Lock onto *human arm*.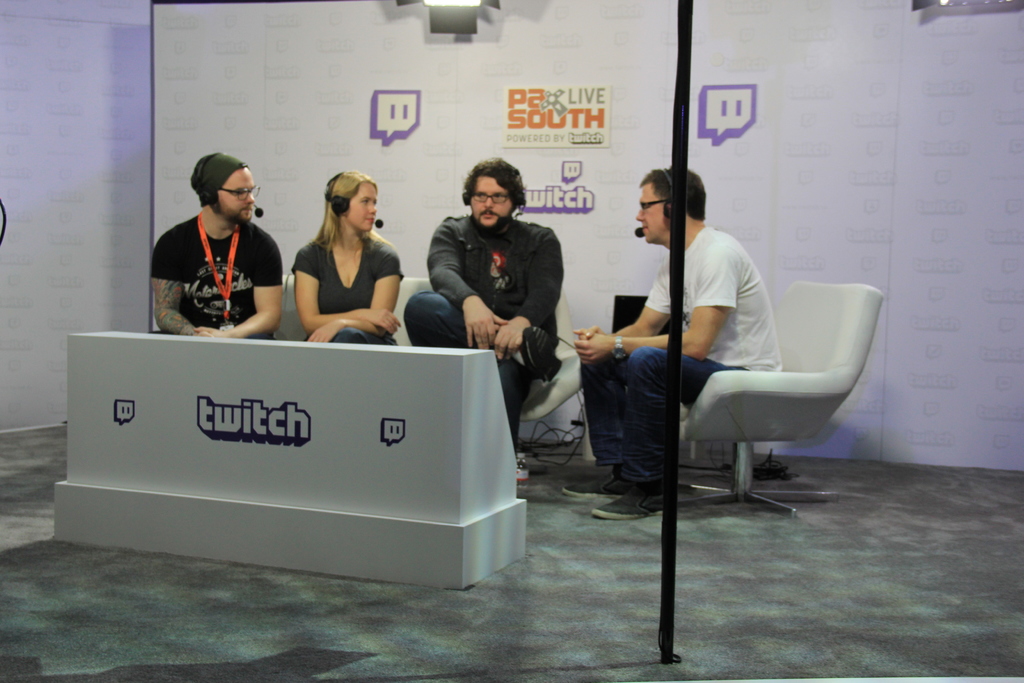
Locked: bbox=(205, 239, 284, 343).
